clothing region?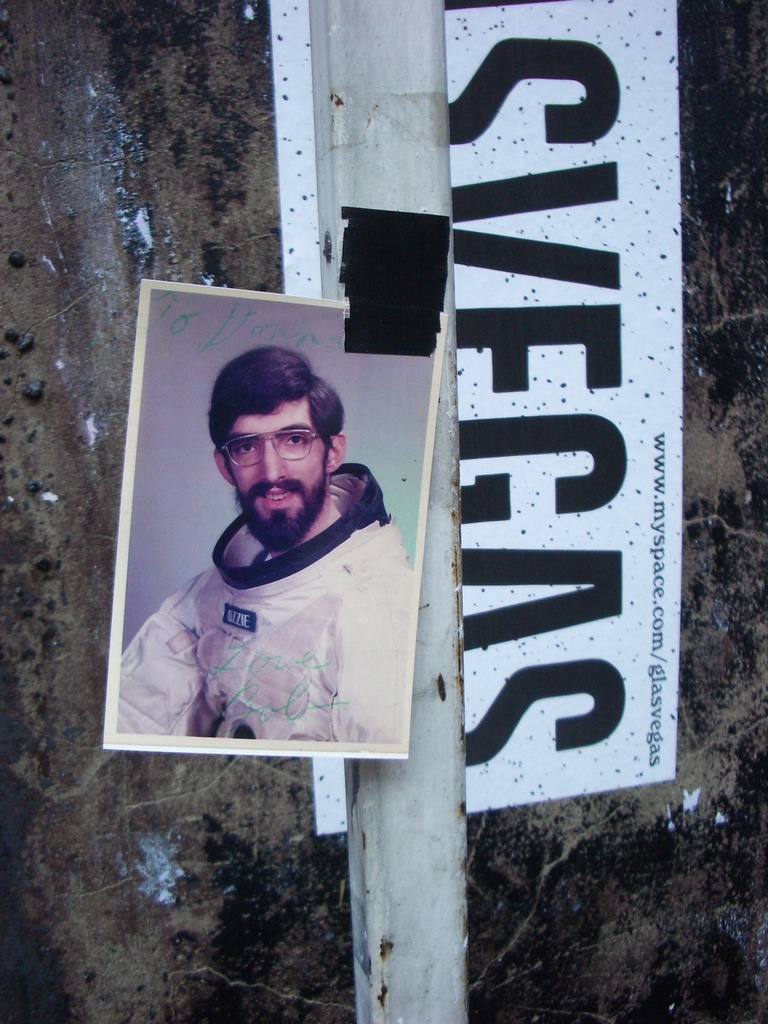
x1=130 y1=466 x2=415 y2=750
